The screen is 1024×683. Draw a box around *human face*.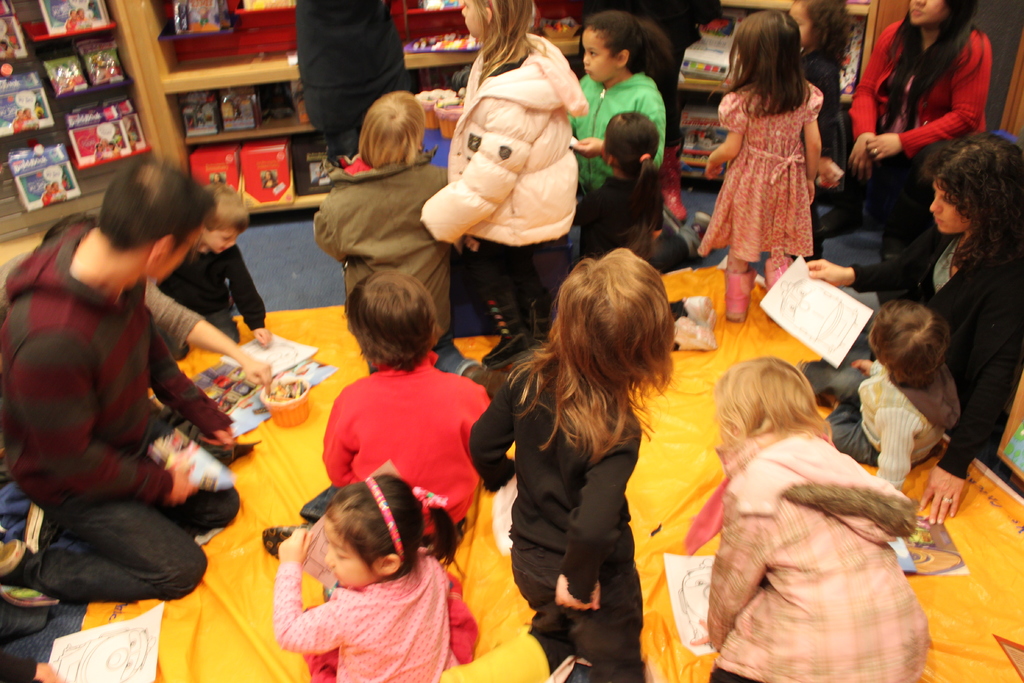
x1=454 y1=0 x2=483 y2=42.
